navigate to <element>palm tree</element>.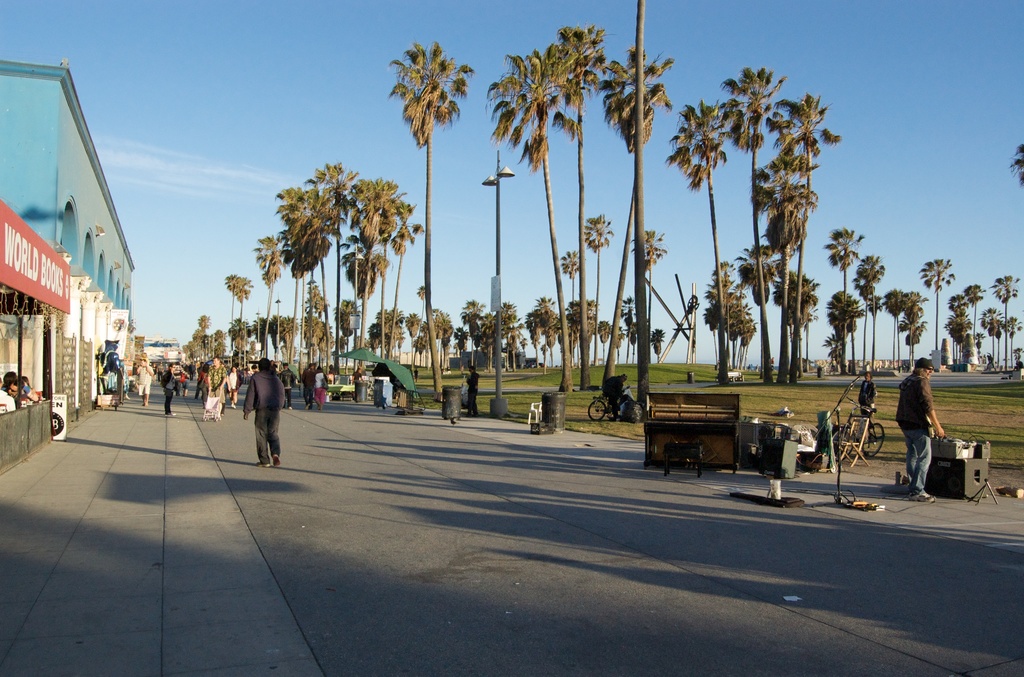
Navigation target: 250,226,294,376.
